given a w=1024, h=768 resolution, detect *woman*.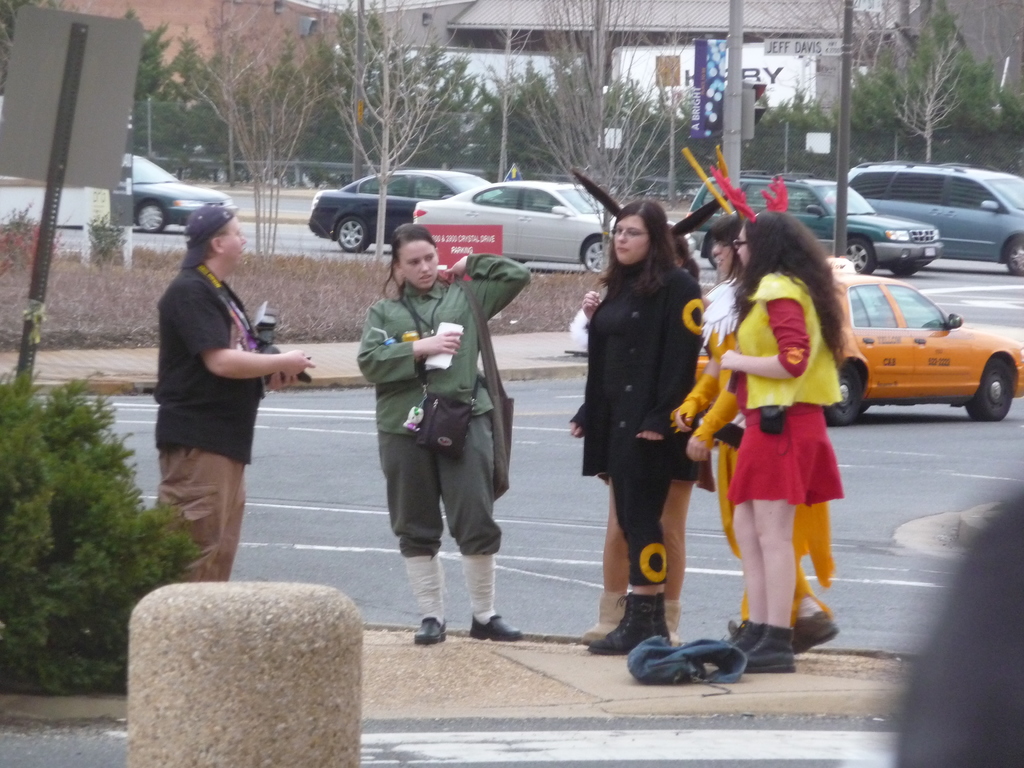
684:209:800:676.
